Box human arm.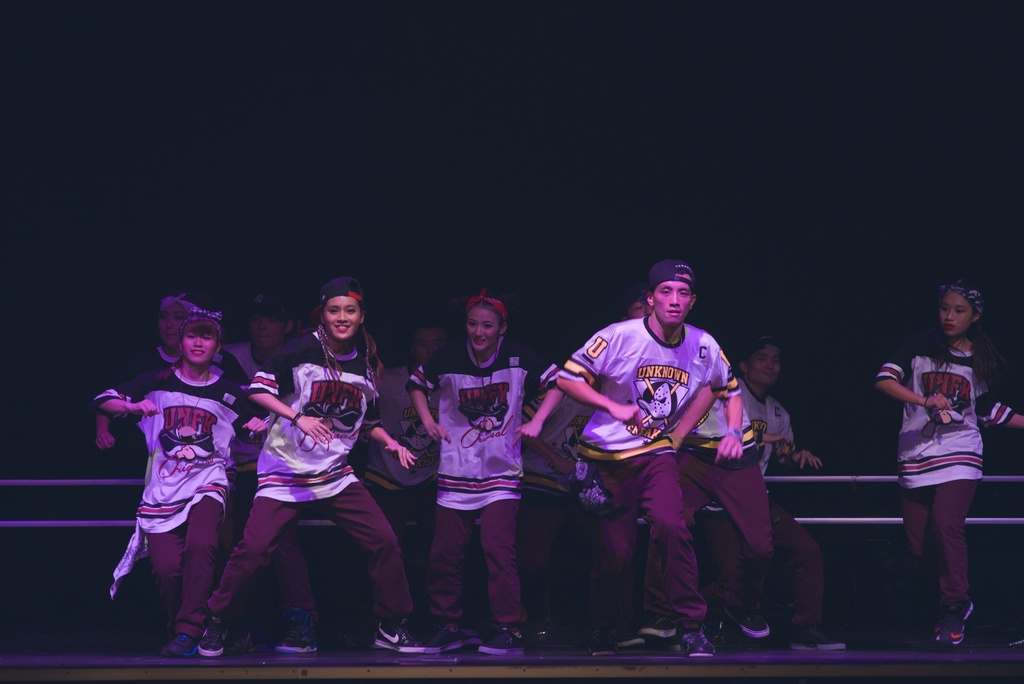
[x1=90, y1=369, x2=161, y2=419].
